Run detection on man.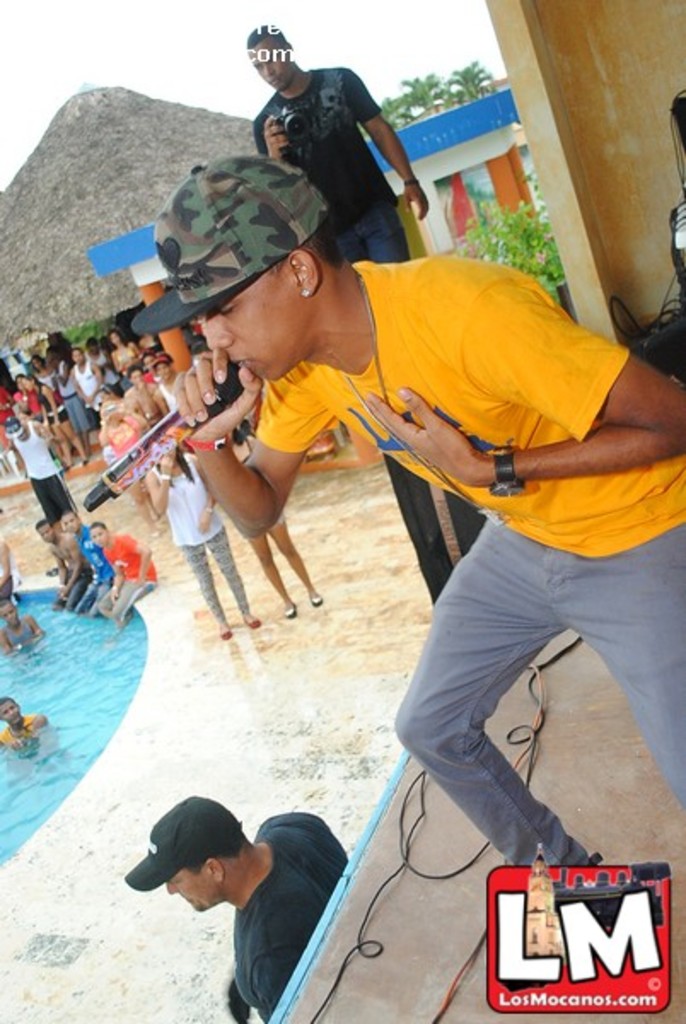
Result: left=0, top=698, right=53, bottom=744.
